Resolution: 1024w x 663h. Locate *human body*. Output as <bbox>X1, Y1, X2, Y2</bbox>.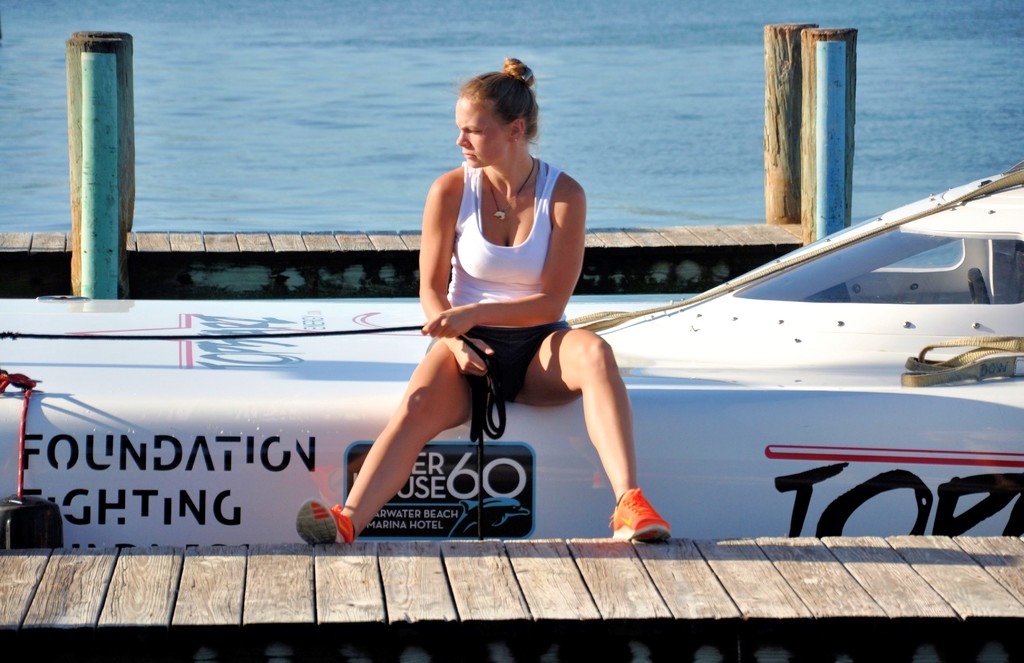
<bbox>381, 87, 646, 544</bbox>.
